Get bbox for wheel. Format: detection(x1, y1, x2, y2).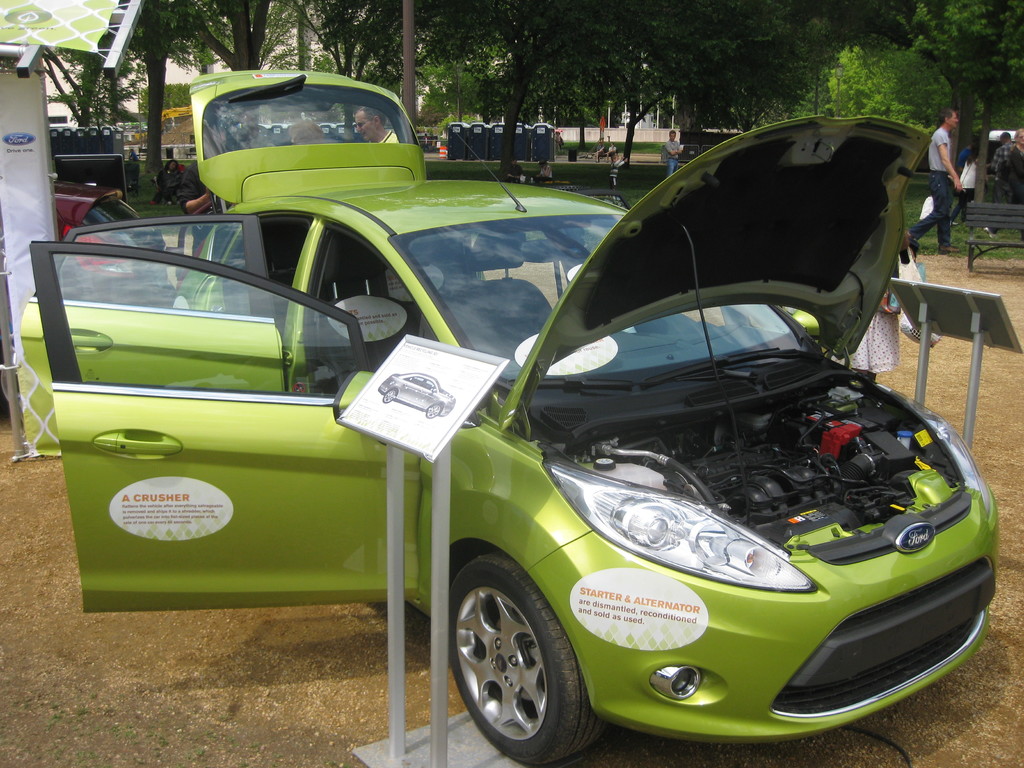
detection(444, 563, 577, 756).
